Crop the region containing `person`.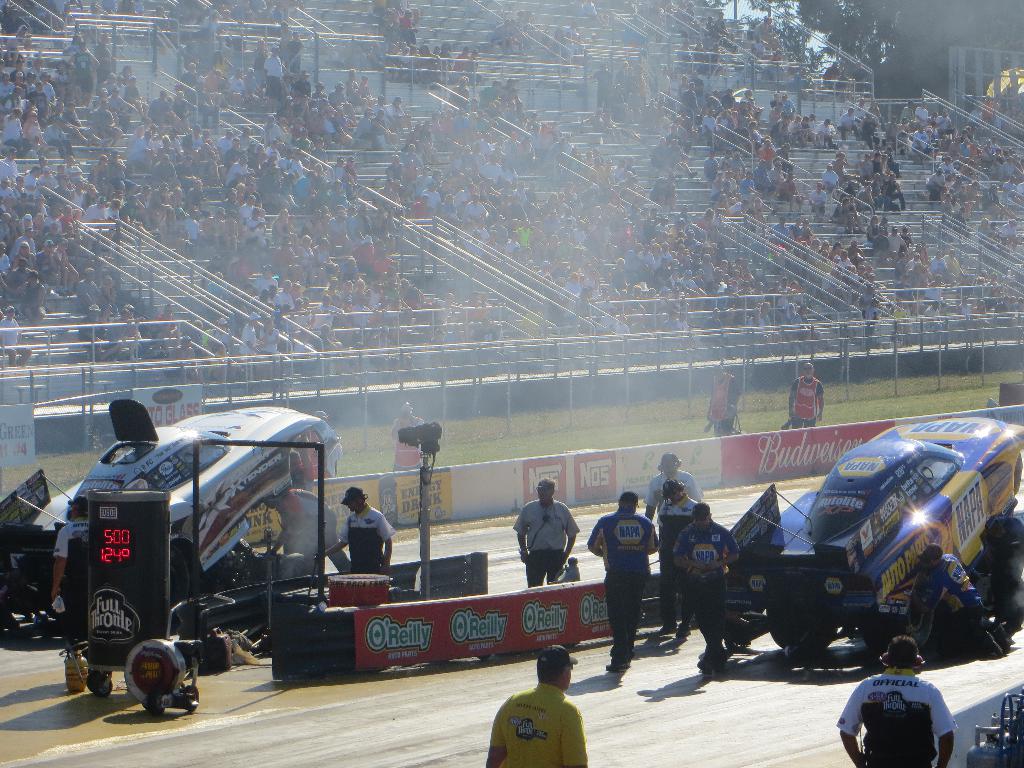
Crop region: BBox(584, 491, 661, 669).
